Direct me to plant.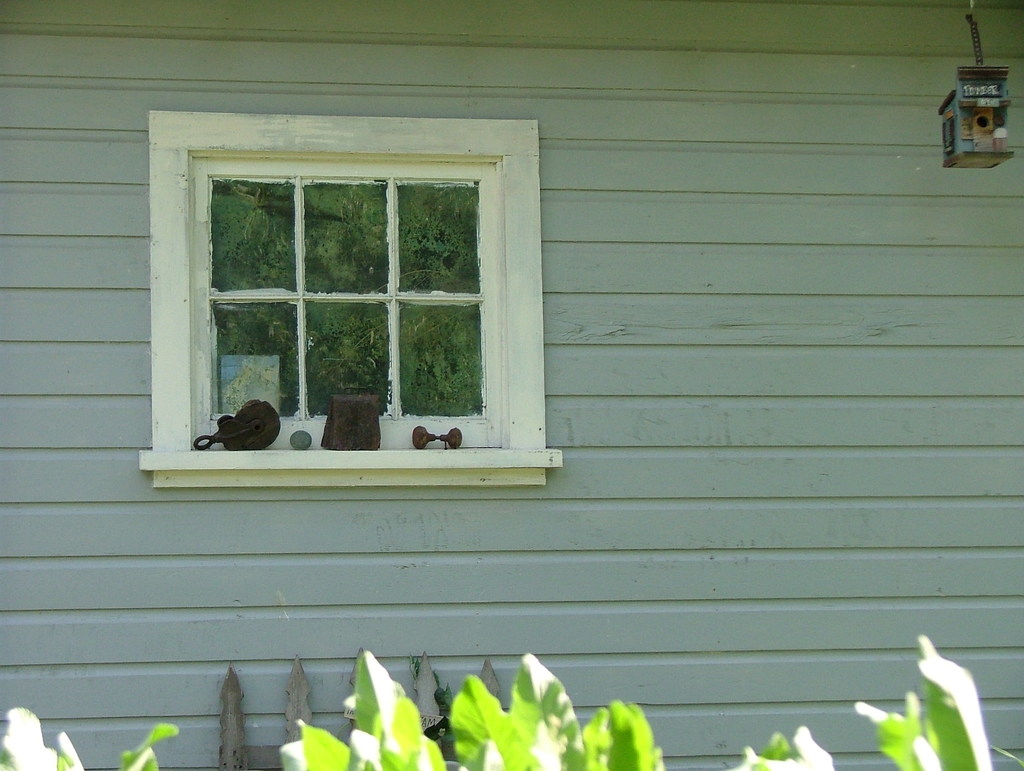
Direction: (0, 645, 1023, 770).
